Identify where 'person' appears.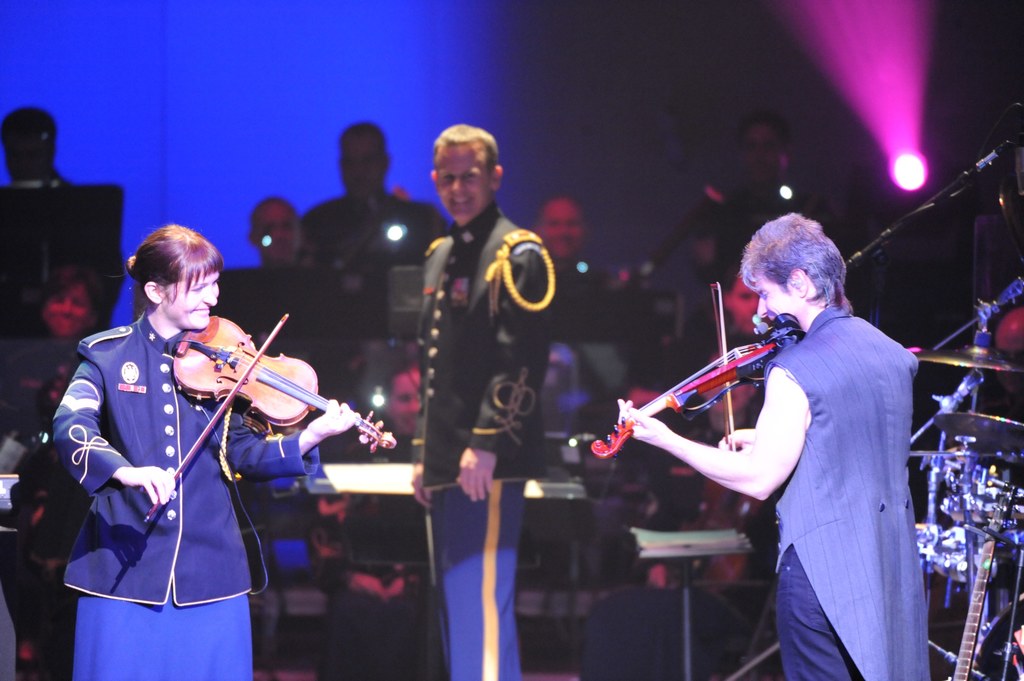
Appears at box(721, 257, 771, 333).
